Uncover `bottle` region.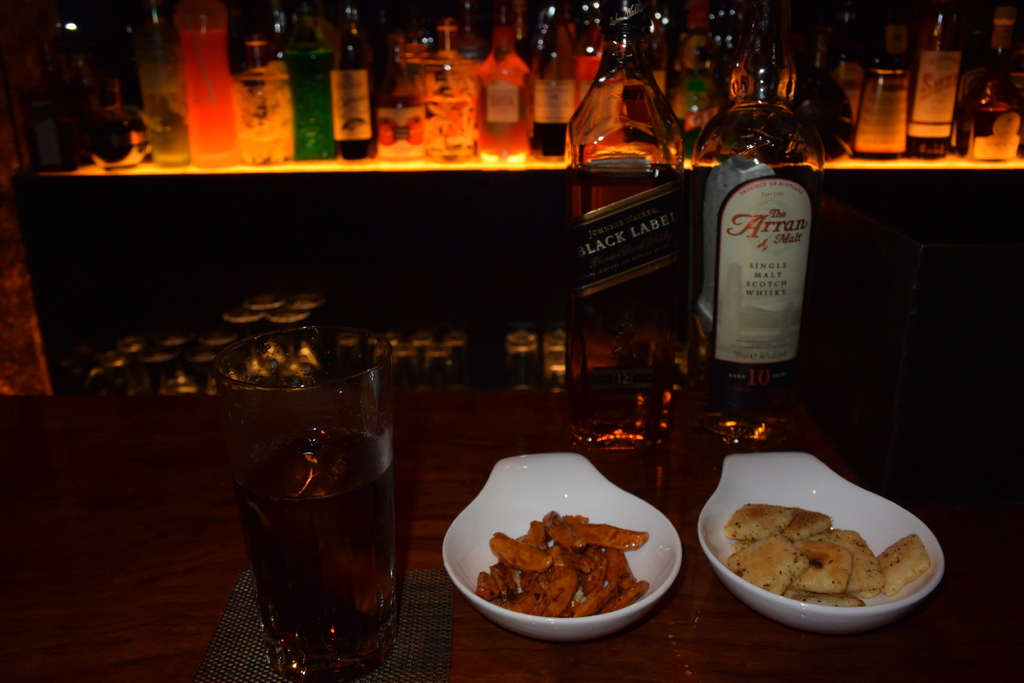
Uncovered: [698, 0, 744, 147].
